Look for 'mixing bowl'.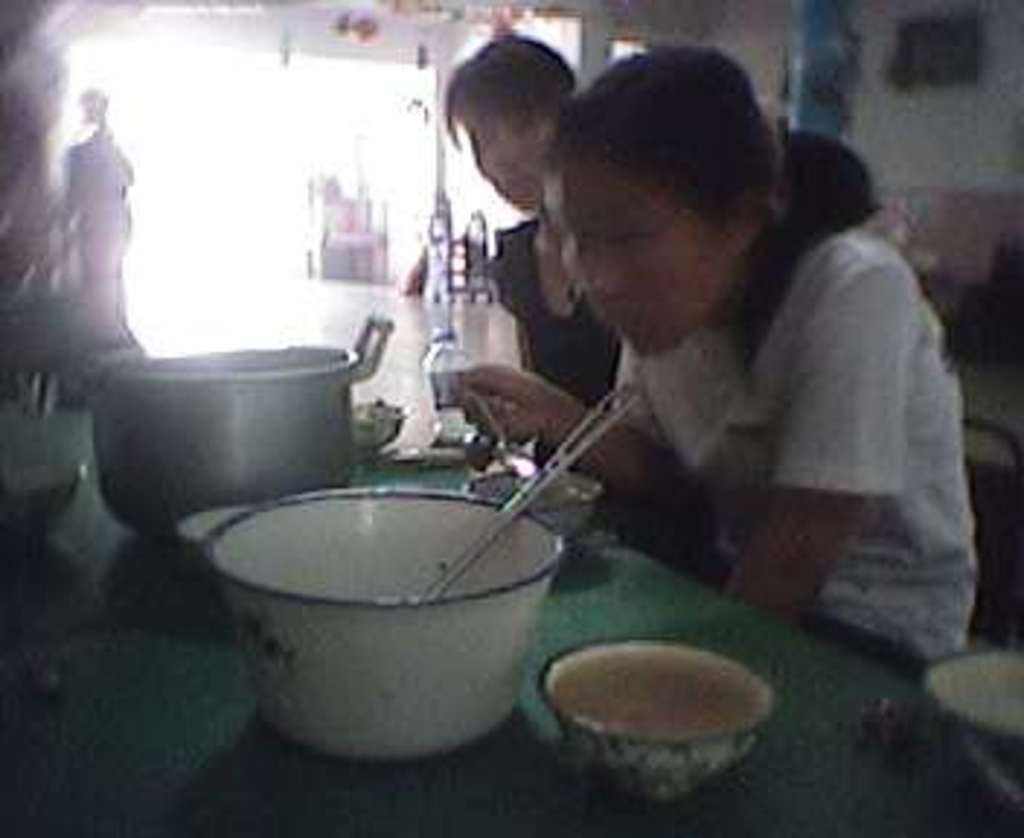
Found: box=[919, 649, 1021, 818].
